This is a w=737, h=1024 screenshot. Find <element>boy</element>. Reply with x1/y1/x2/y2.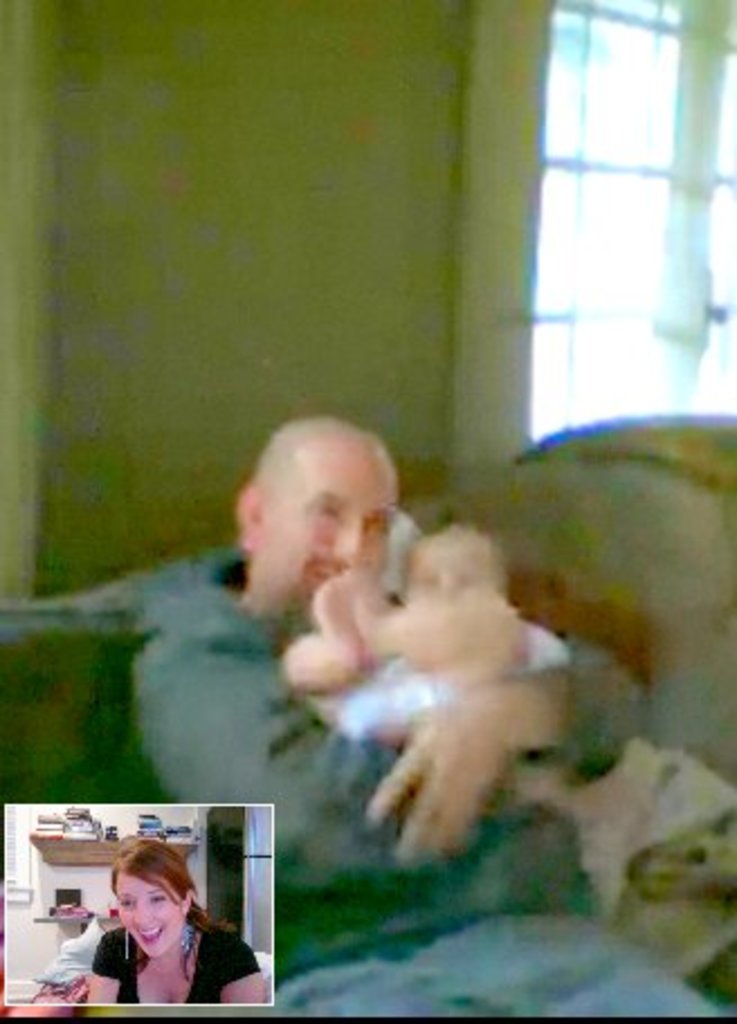
276/512/580/766.
